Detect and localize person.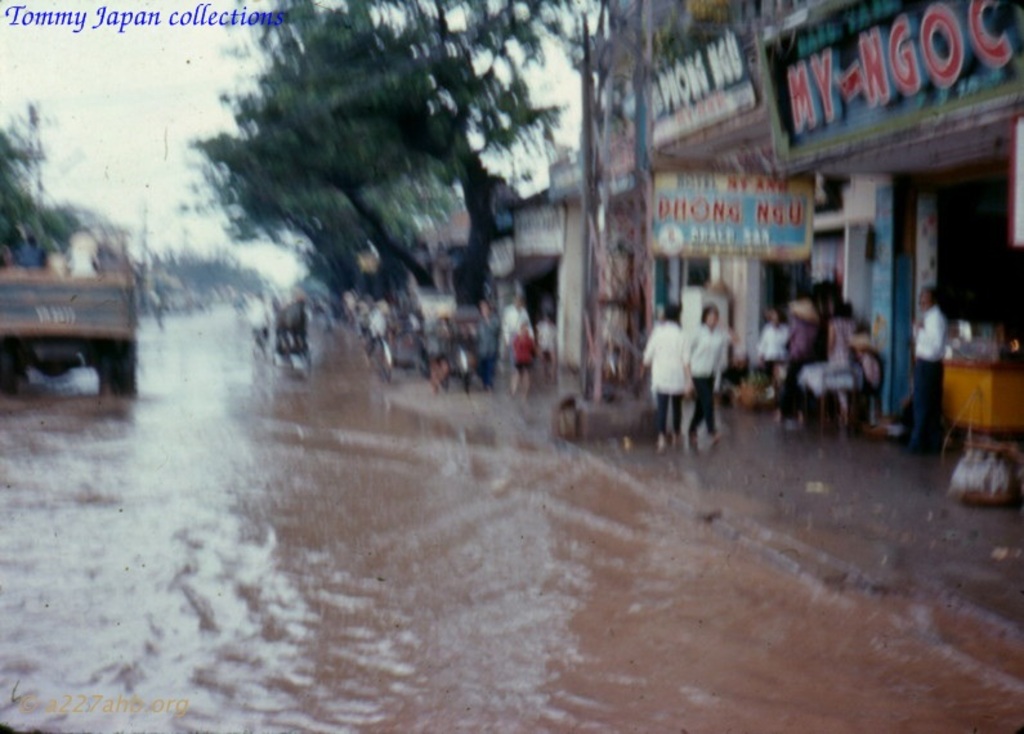
Localized at 827,294,859,419.
